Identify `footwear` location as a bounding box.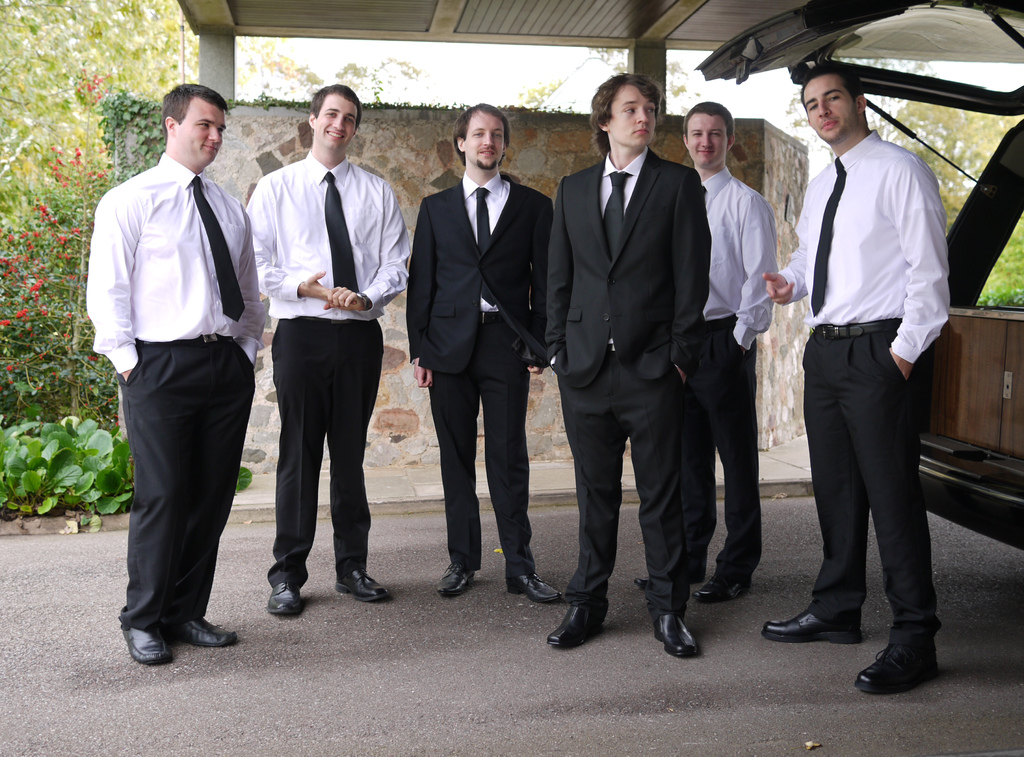
l=548, t=600, r=613, b=647.
